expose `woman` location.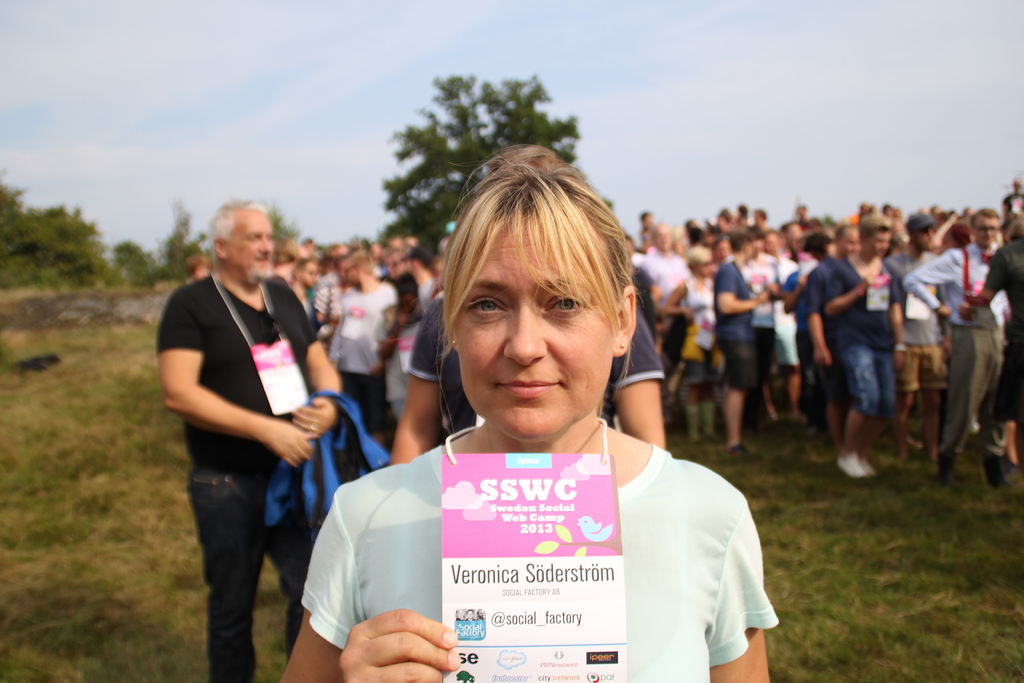
Exposed at left=662, top=246, right=715, bottom=436.
